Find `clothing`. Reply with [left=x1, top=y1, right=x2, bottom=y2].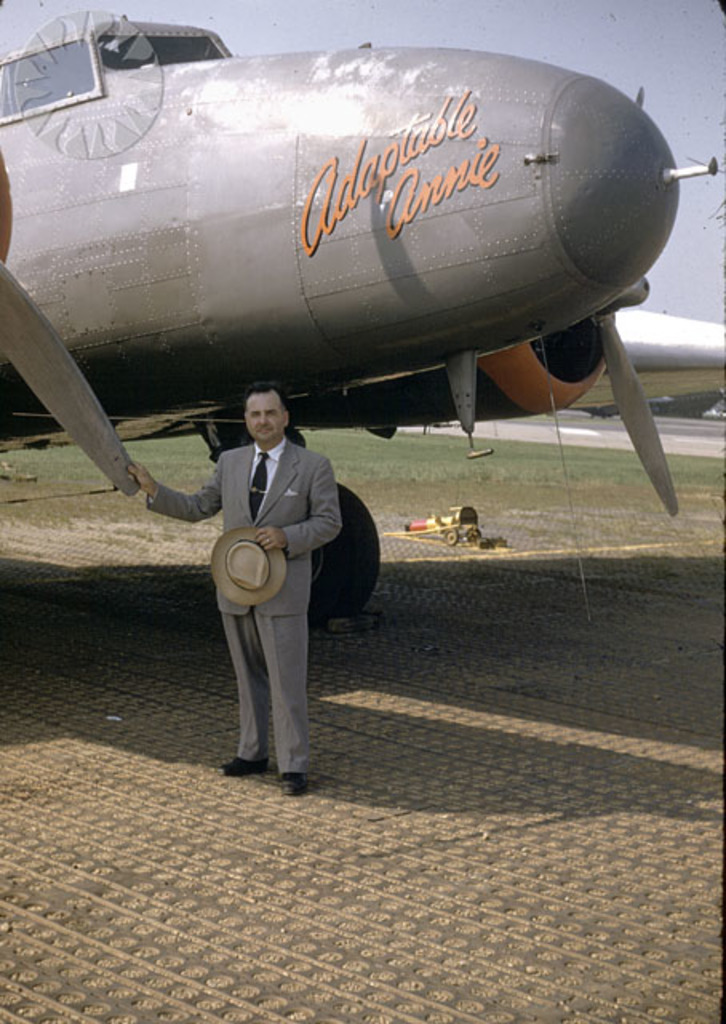
[left=184, top=395, right=345, bottom=771].
